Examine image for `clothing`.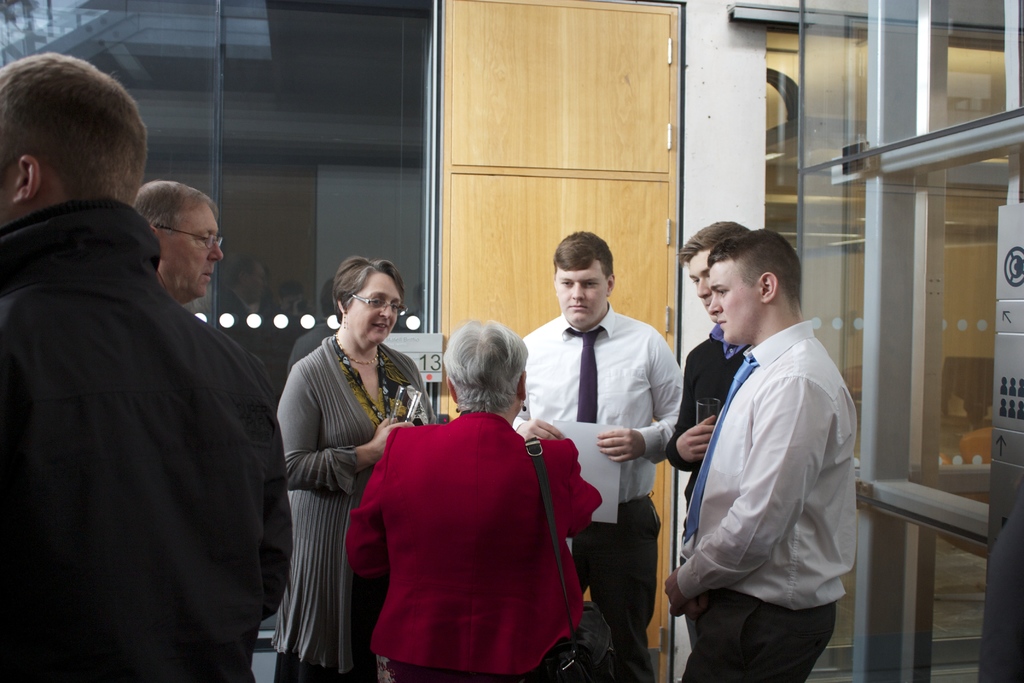
Examination result: <box>0,195,295,682</box>.
